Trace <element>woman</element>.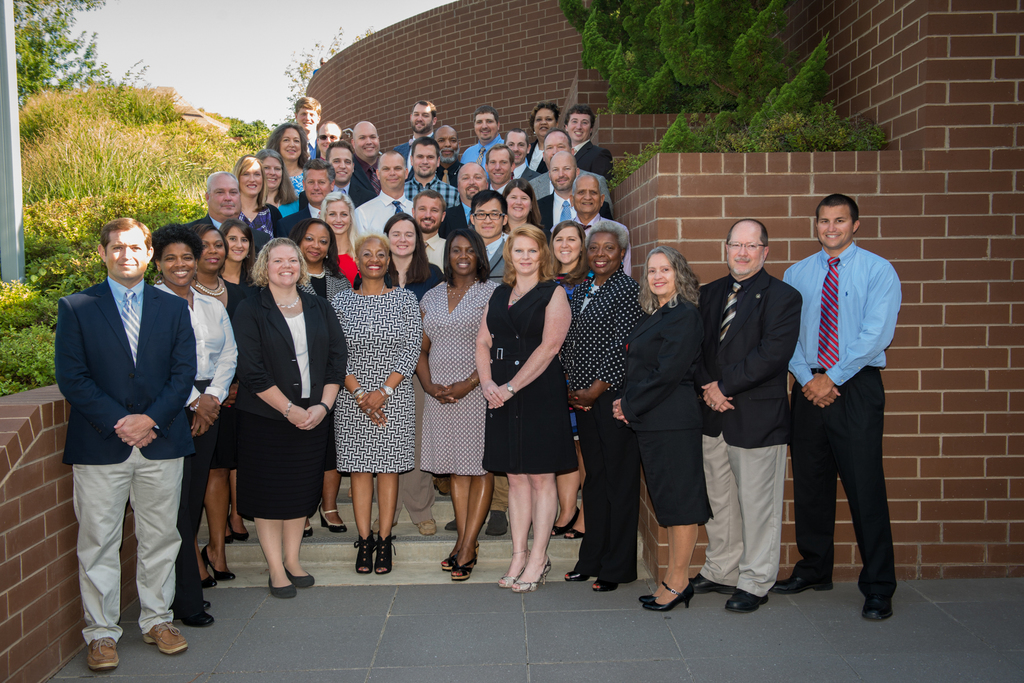
Traced to (left=416, top=229, right=499, bottom=583).
